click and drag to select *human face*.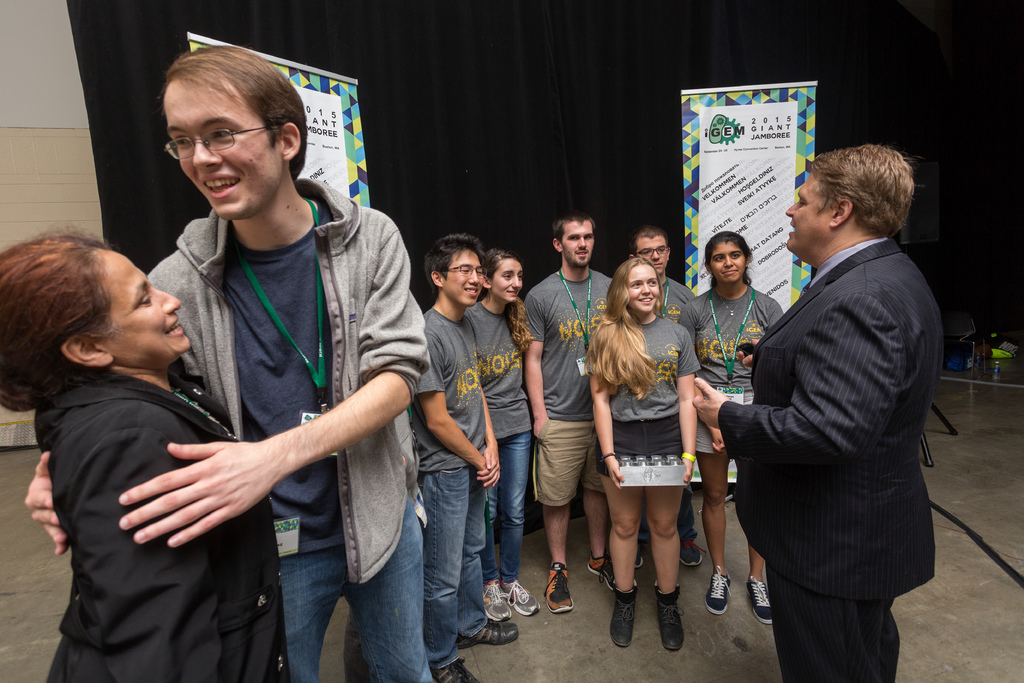
Selection: region(636, 236, 668, 272).
